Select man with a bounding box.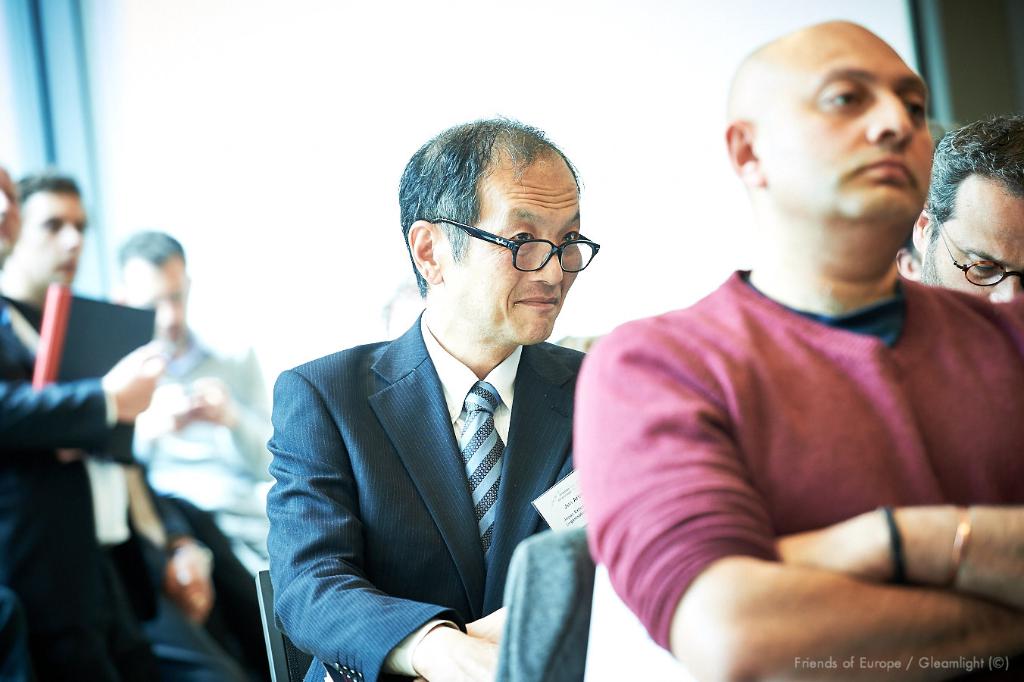
[255,133,629,671].
